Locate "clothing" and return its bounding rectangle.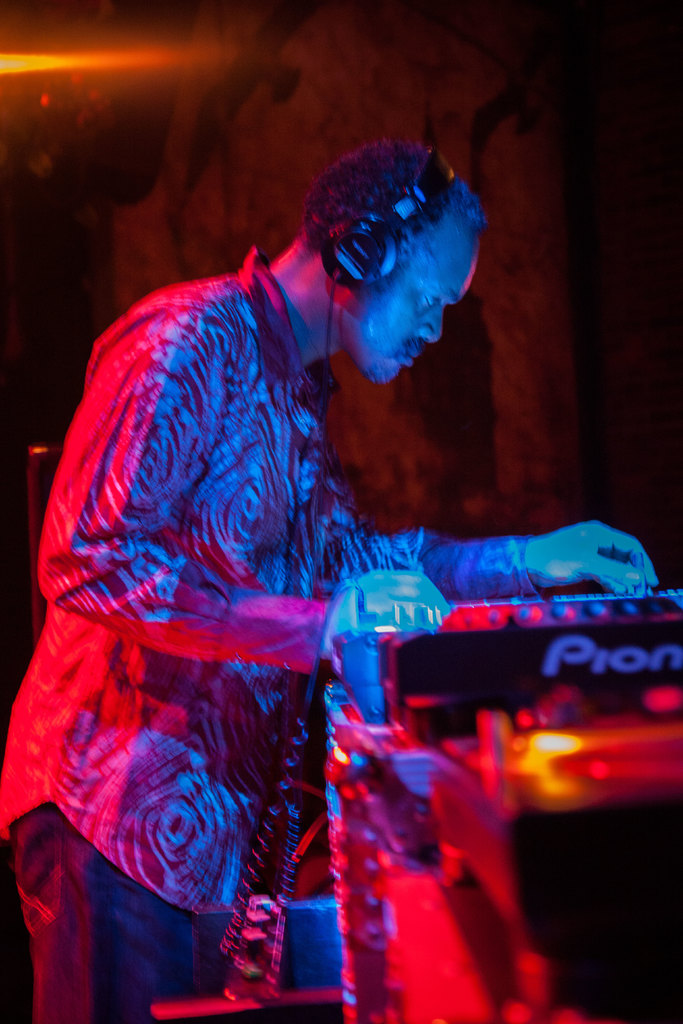
[0, 232, 545, 898].
